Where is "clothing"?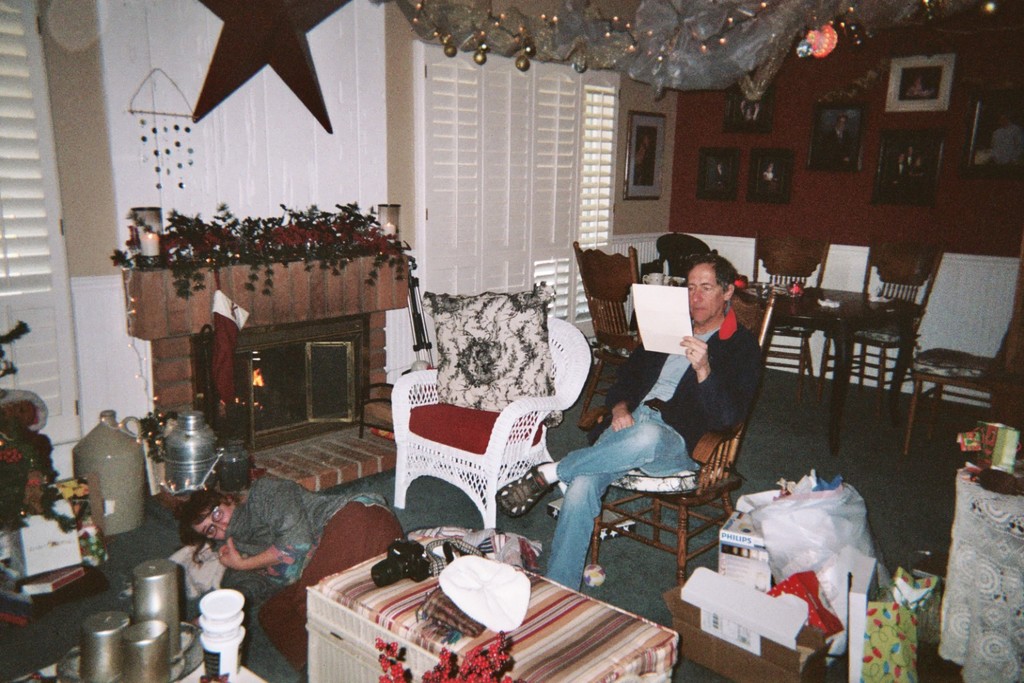
box(189, 474, 365, 607).
